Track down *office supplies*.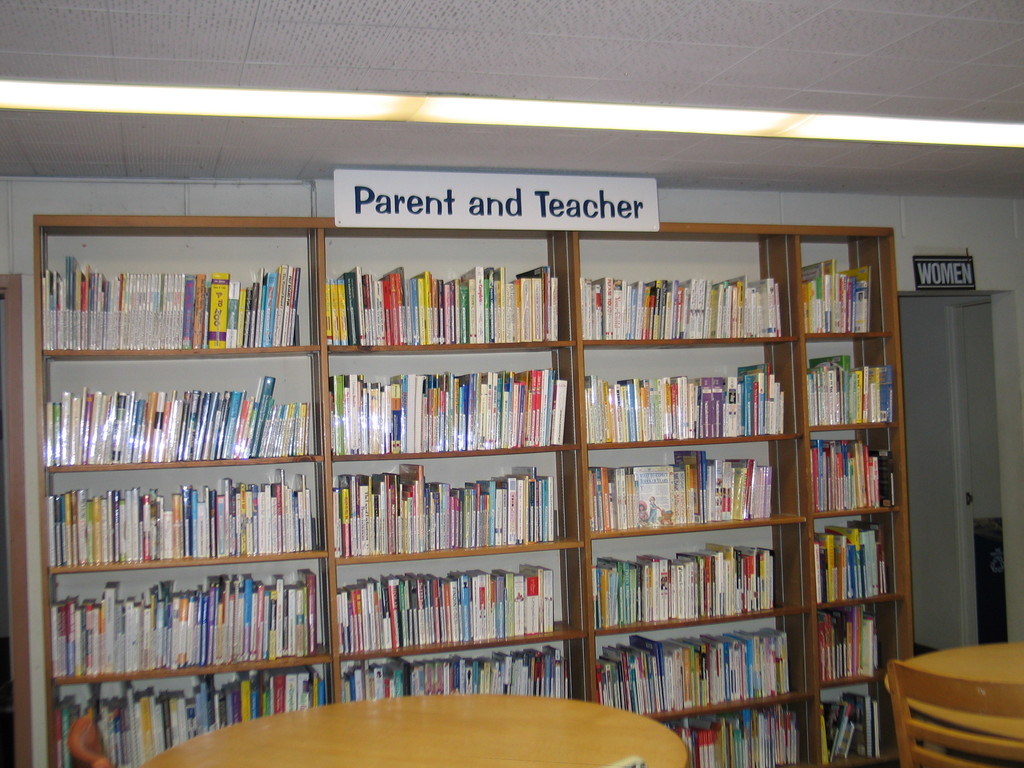
Tracked to rect(892, 659, 1023, 764).
